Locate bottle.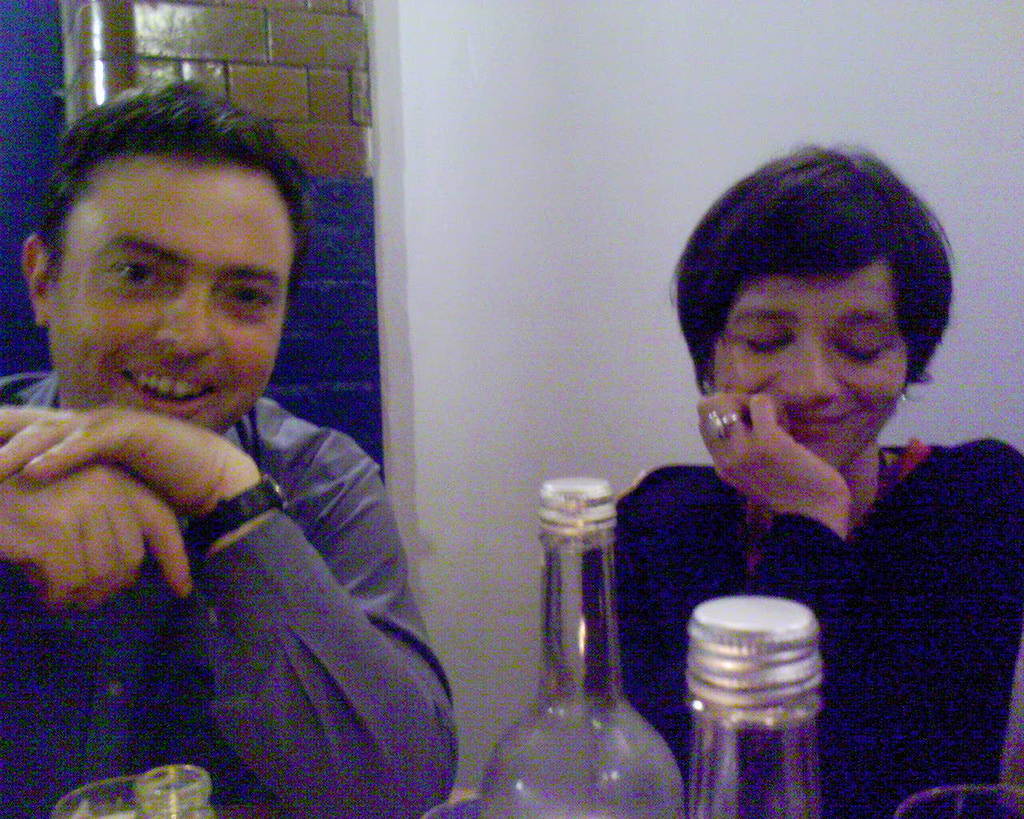
Bounding box: bbox=[134, 763, 218, 818].
